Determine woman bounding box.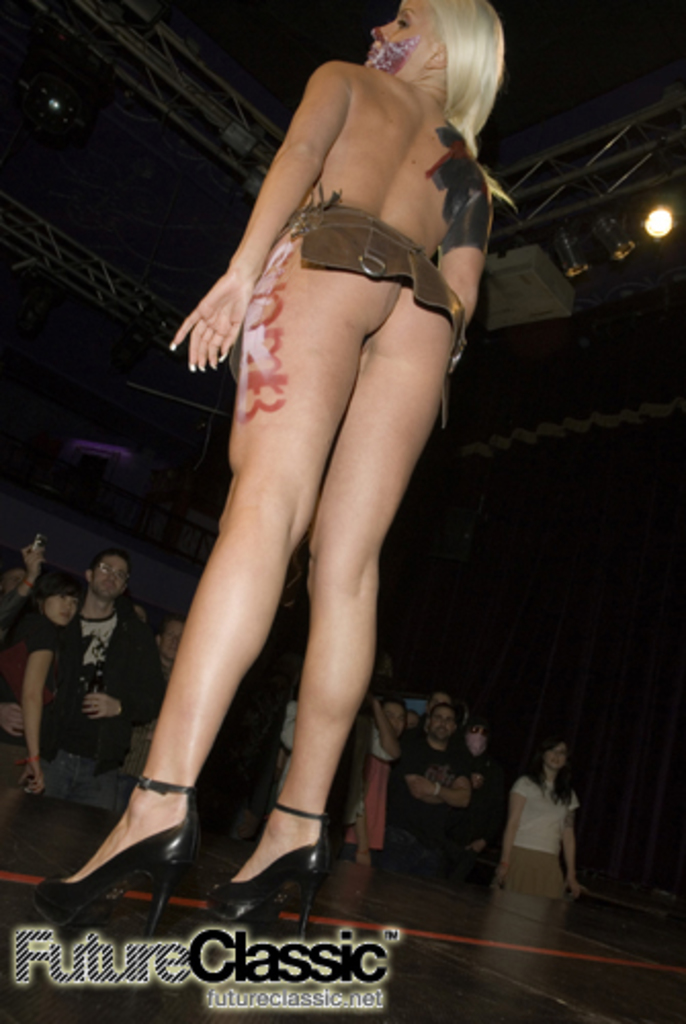
Determined: box(0, 571, 80, 786).
